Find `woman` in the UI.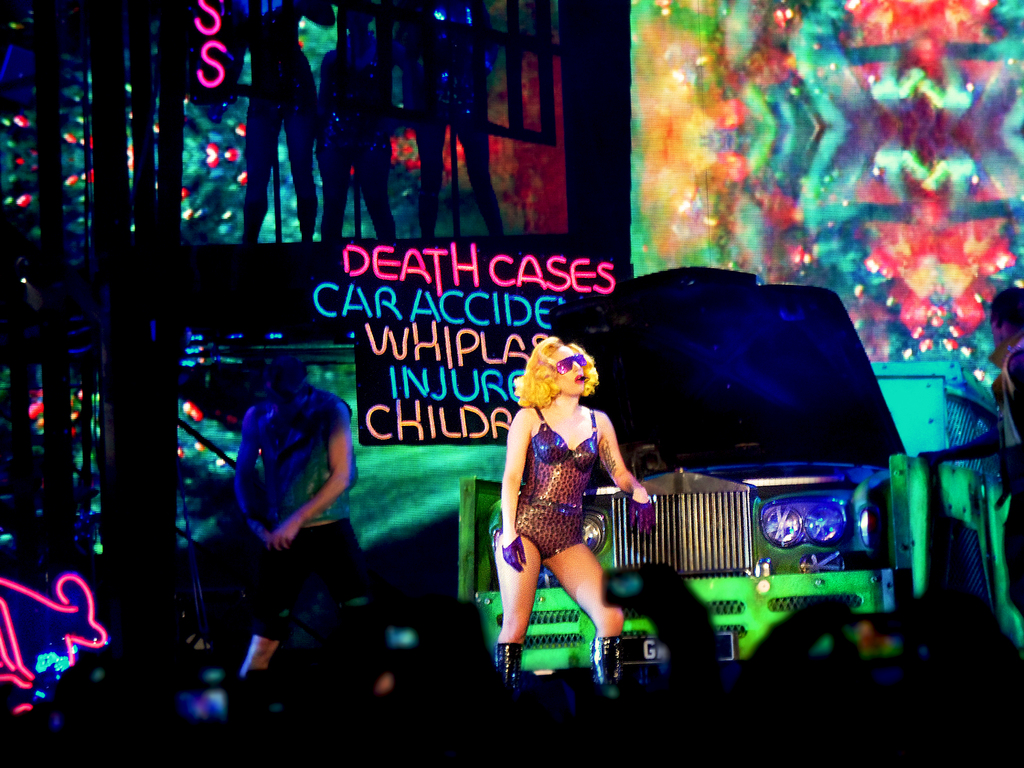
UI element at pyautogui.locateOnScreen(492, 328, 652, 698).
